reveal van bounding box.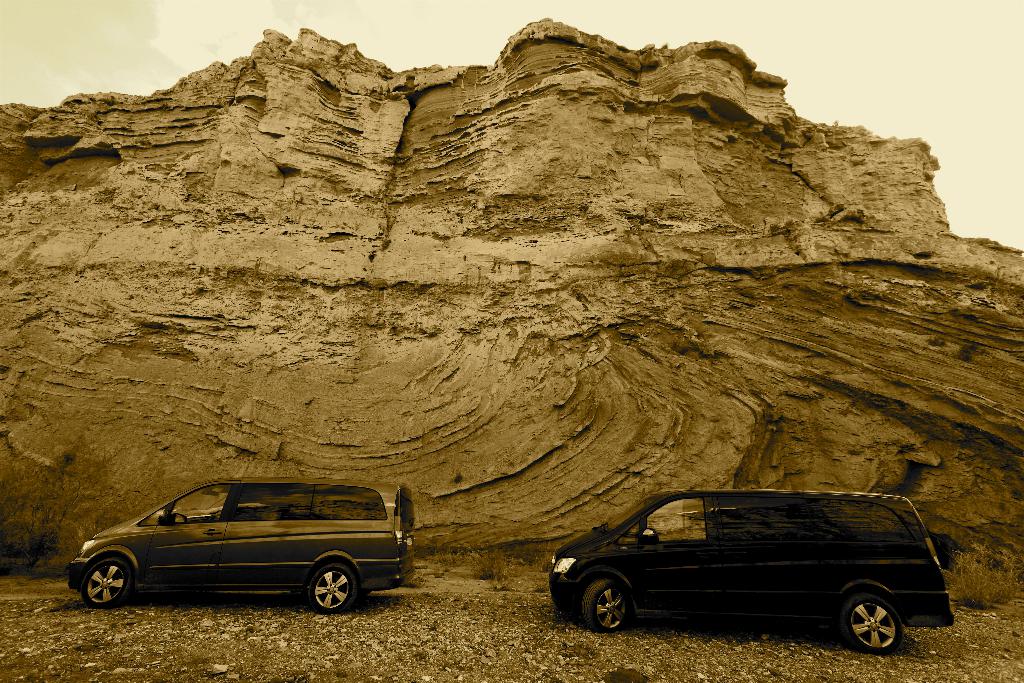
Revealed: bbox(545, 484, 959, 657).
